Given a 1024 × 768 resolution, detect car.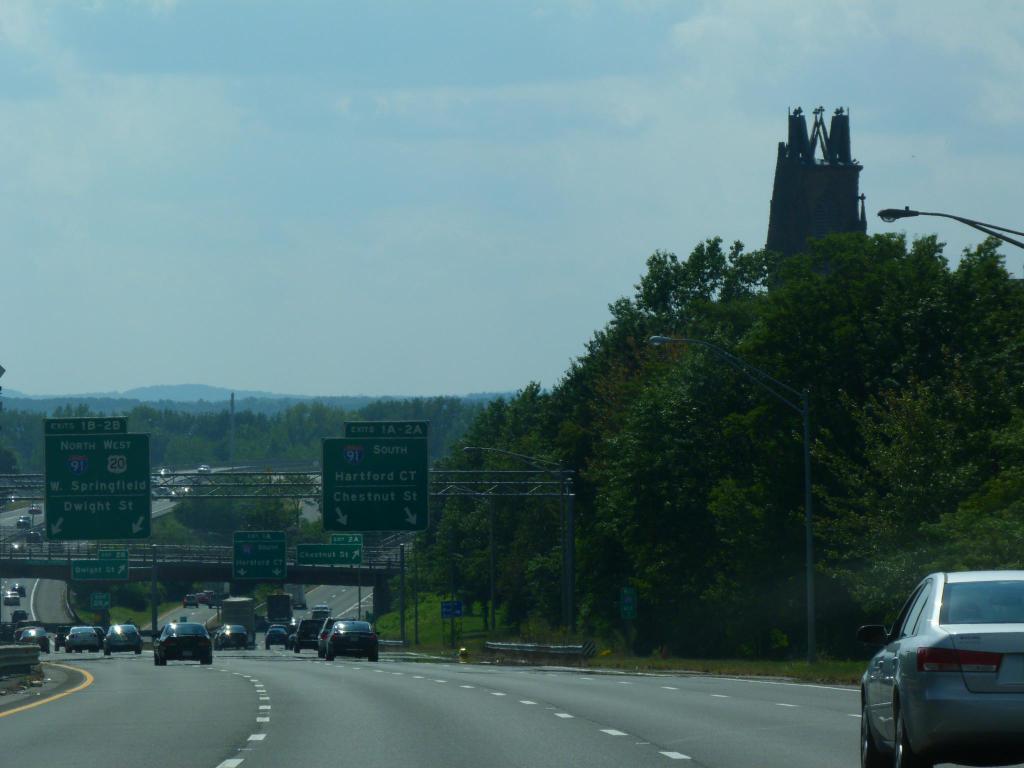
{"x1": 266, "y1": 627, "x2": 285, "y2": 647}.
